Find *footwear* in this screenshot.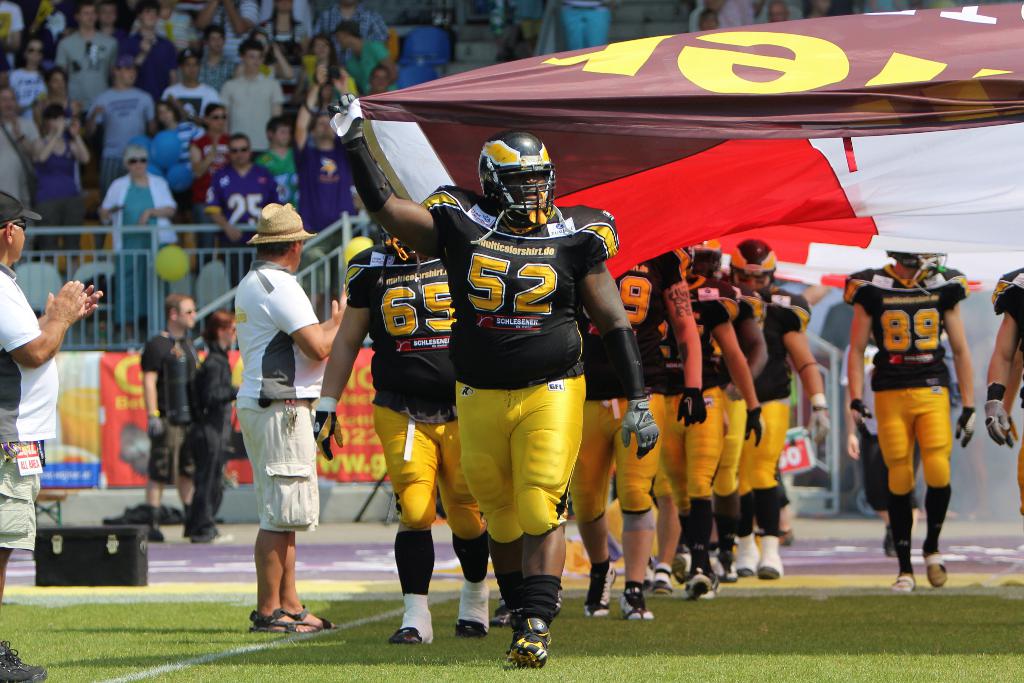
The bounding box for *footwear* is [left=890, top=574, right=919, bottom=603].
